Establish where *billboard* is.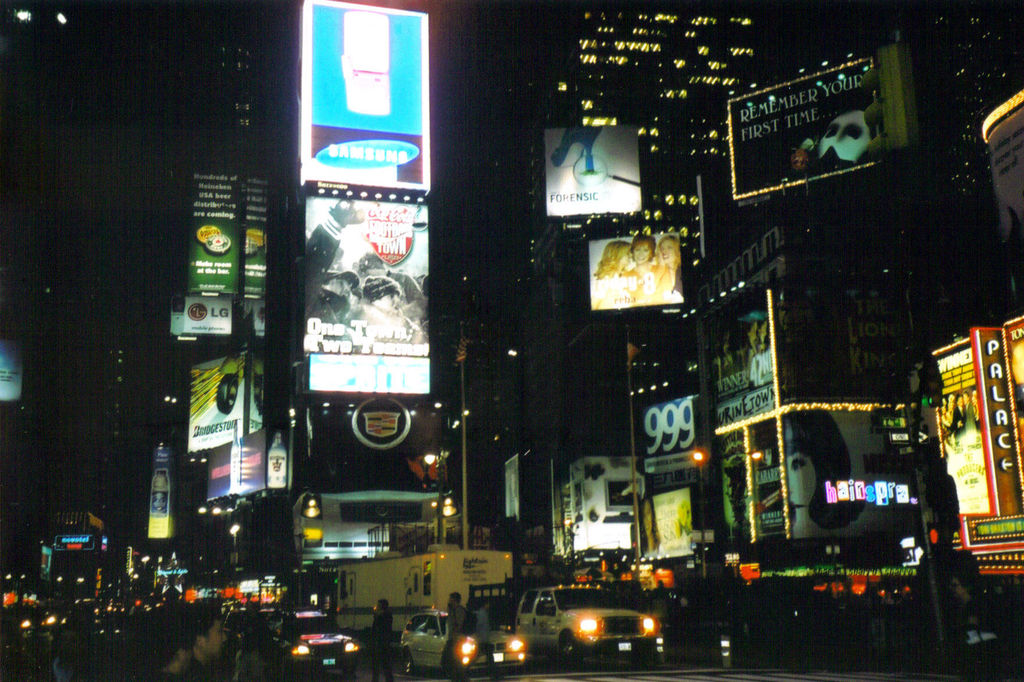
Established at <bbox>732, 61, 871, 197</bbox>.
